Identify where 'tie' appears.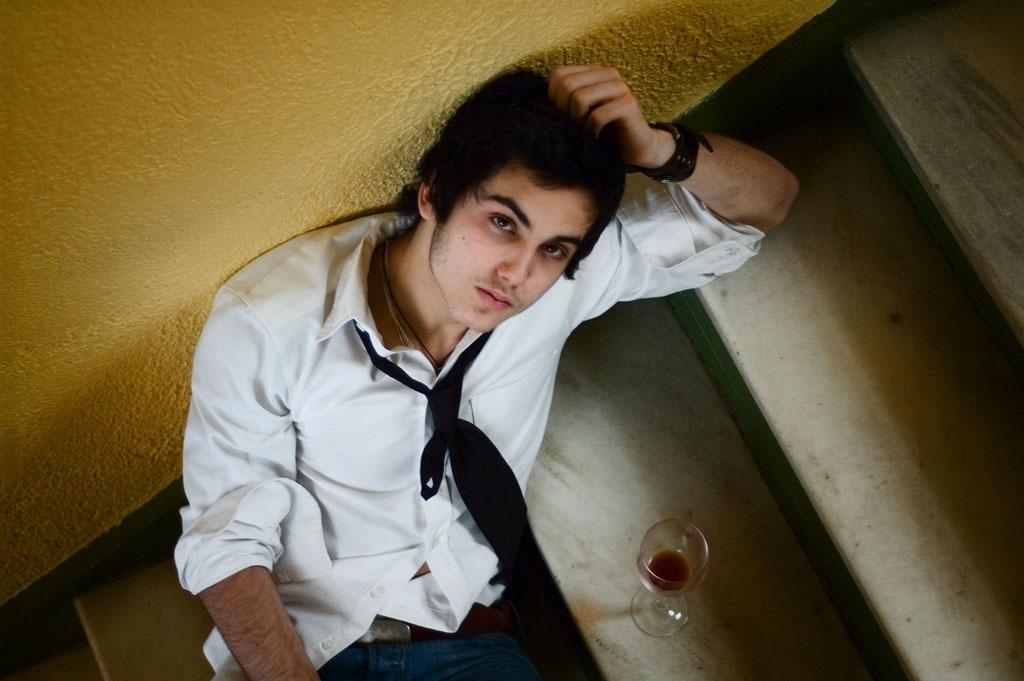
Appears at 348/312/598/680.
